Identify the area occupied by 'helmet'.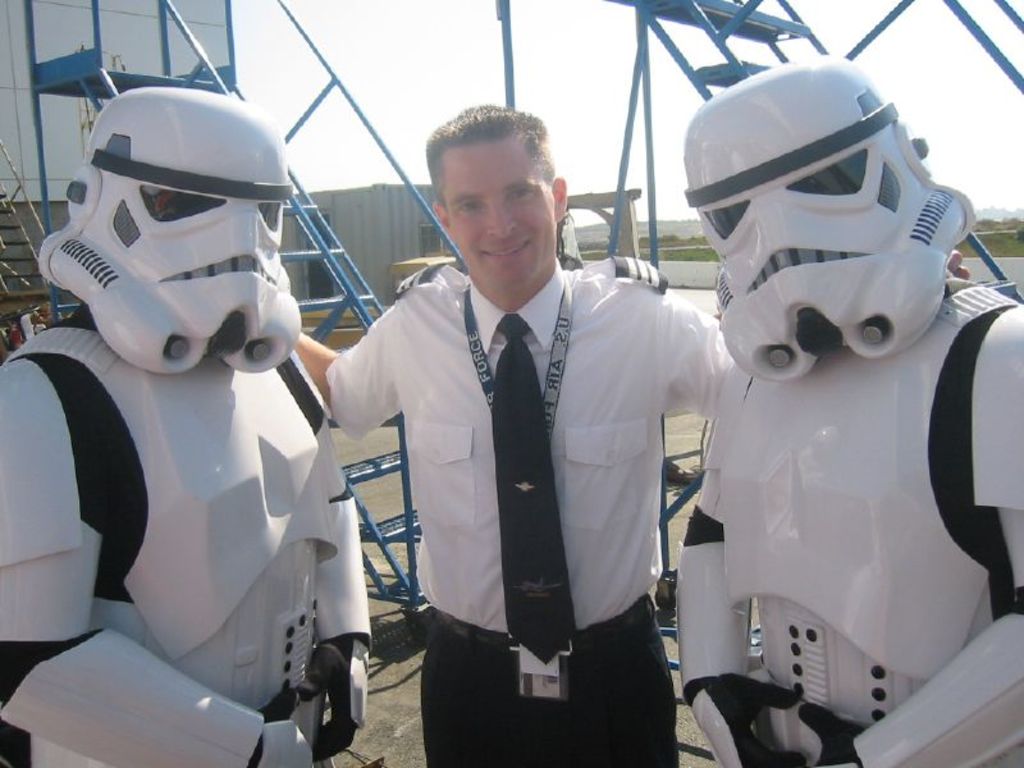
Area: select_region(29, 101, 303, 374).
